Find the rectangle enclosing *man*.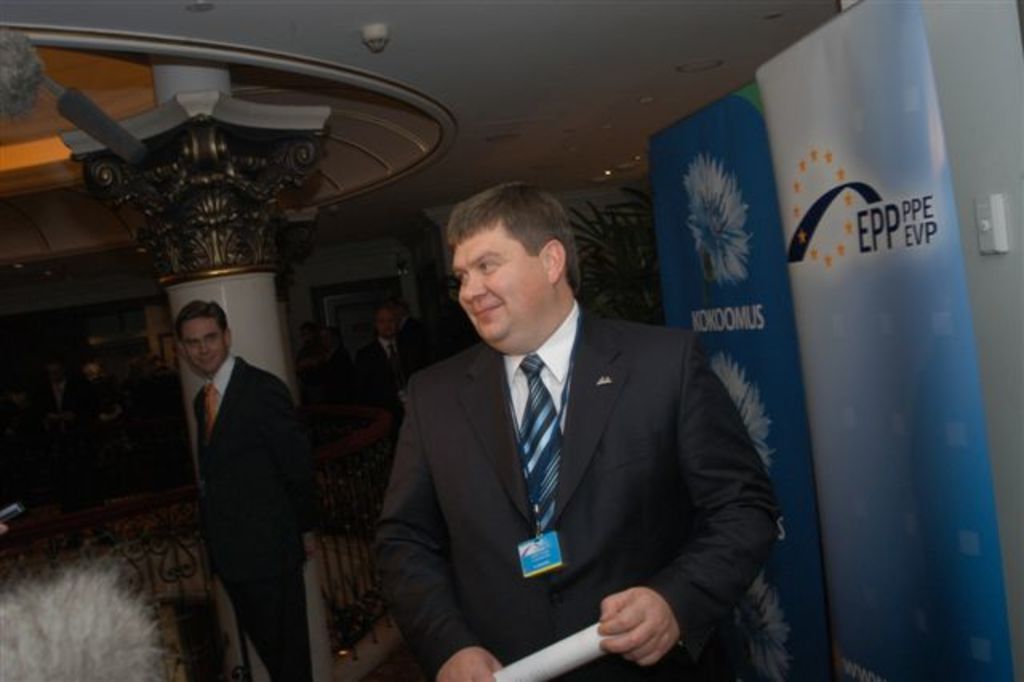
l=395, t=291, r=435, b=373.
